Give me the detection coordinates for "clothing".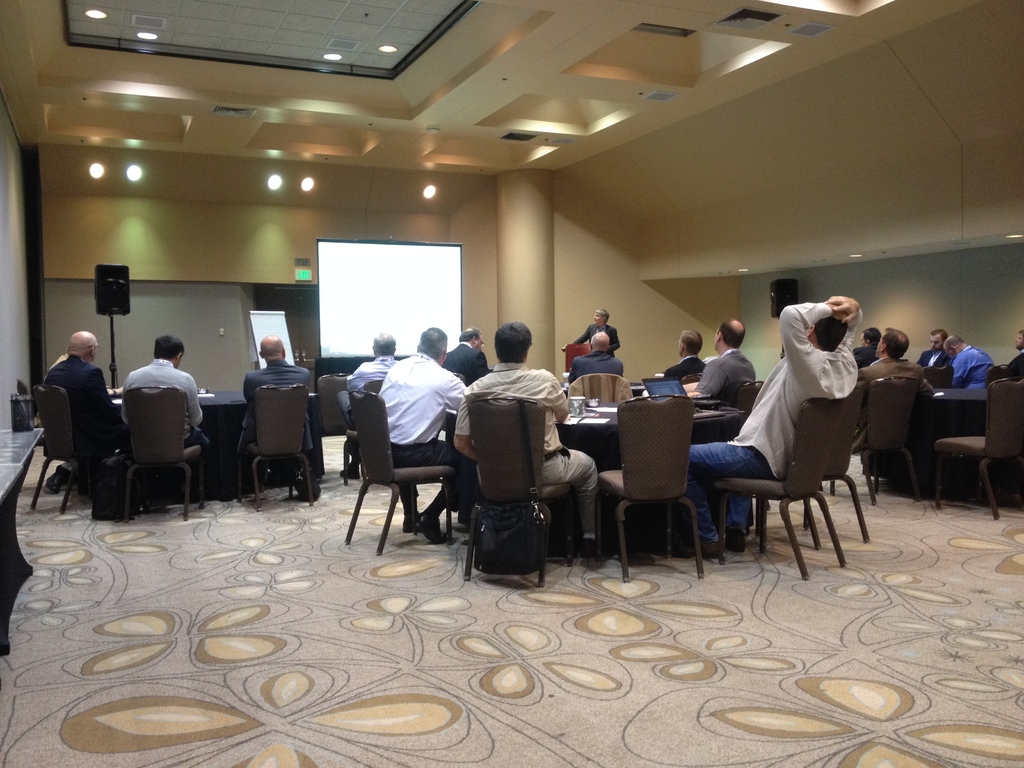
<bbox>569, 352, 626, 379</bbox>.
